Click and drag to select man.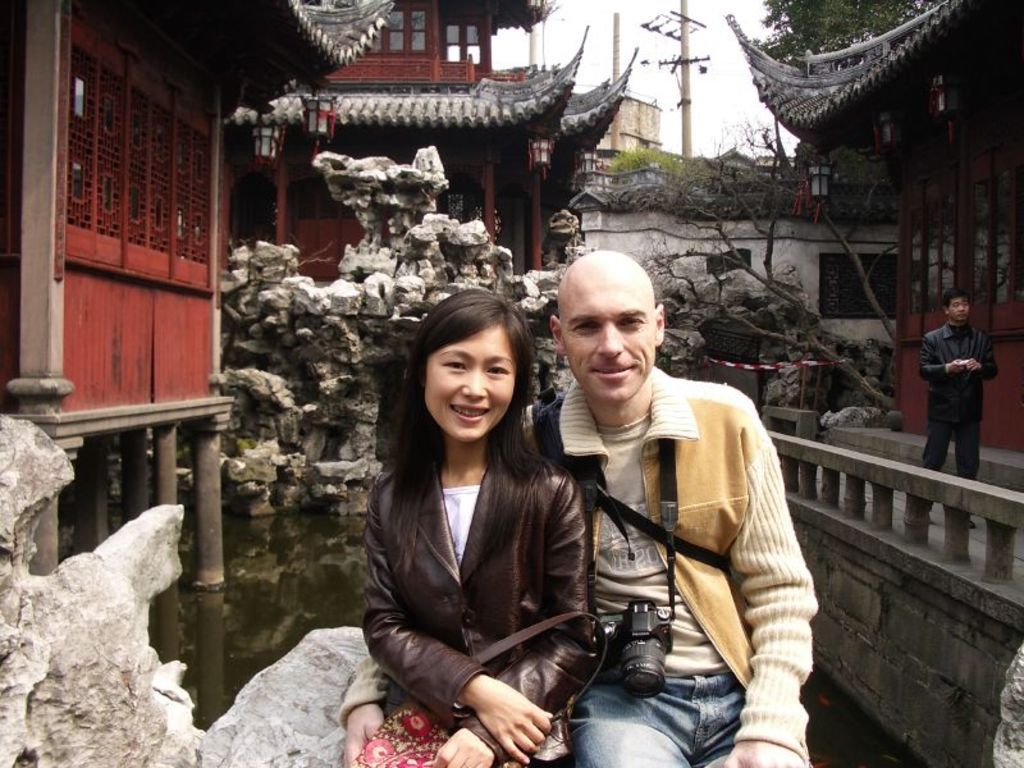
Selection: 909 288 1009 484.
